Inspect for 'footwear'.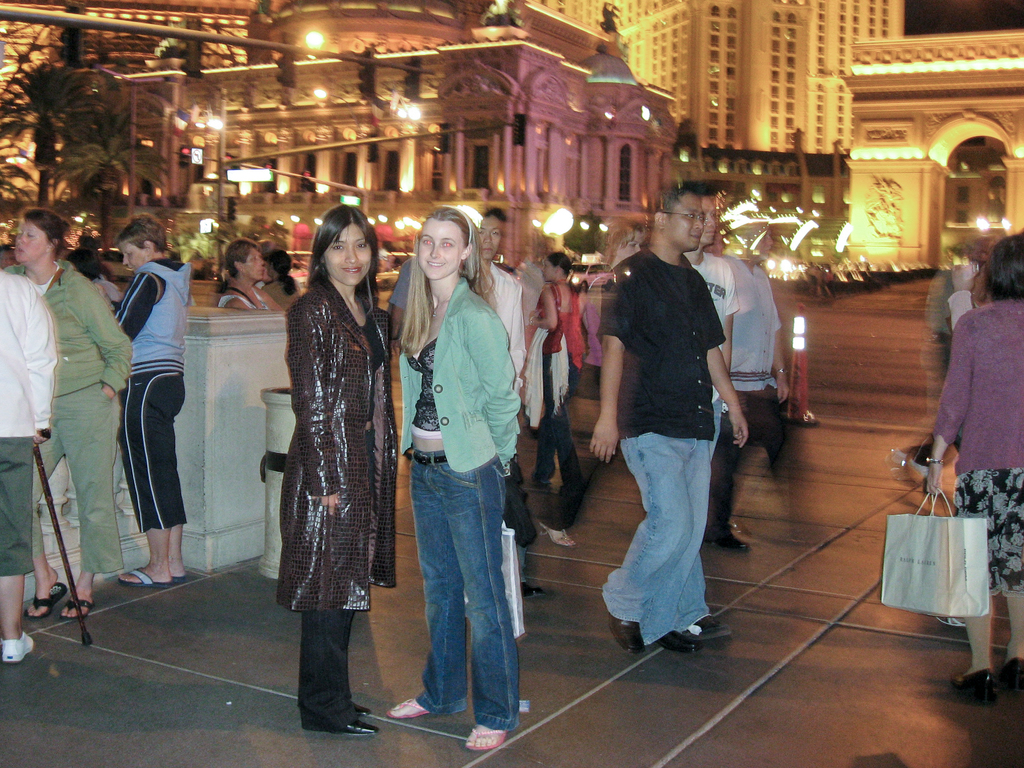
Inspection: locate(299, 700, 373, 719).
